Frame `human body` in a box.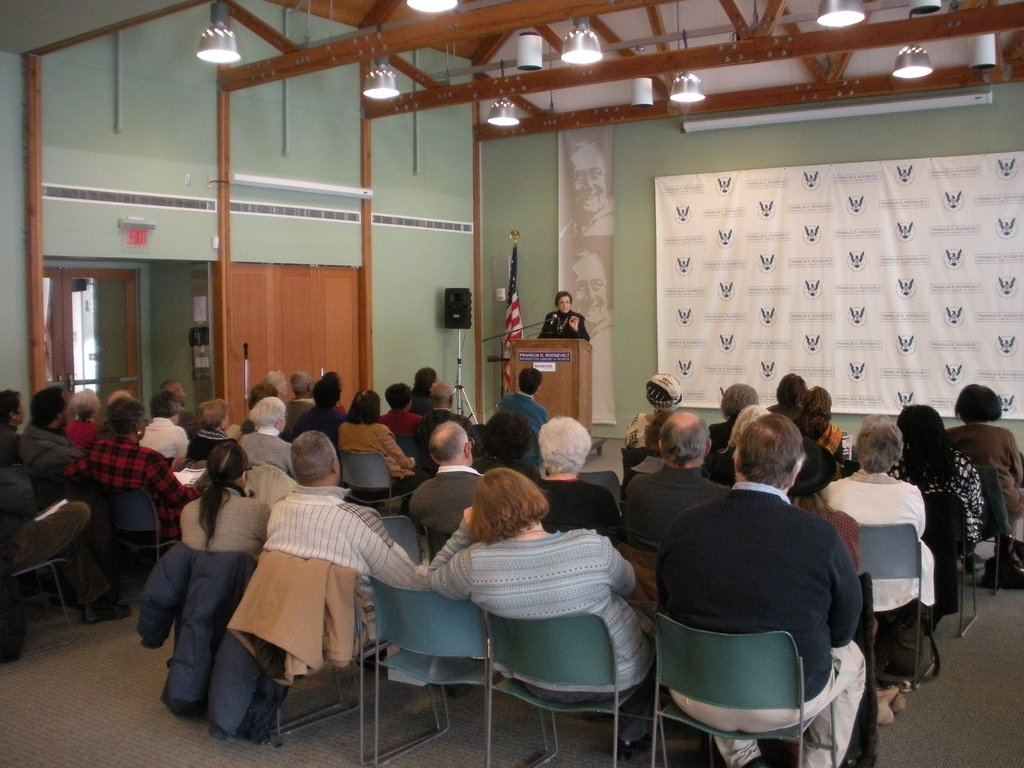
x1=652, y1=405, x2=868, y2=751.
